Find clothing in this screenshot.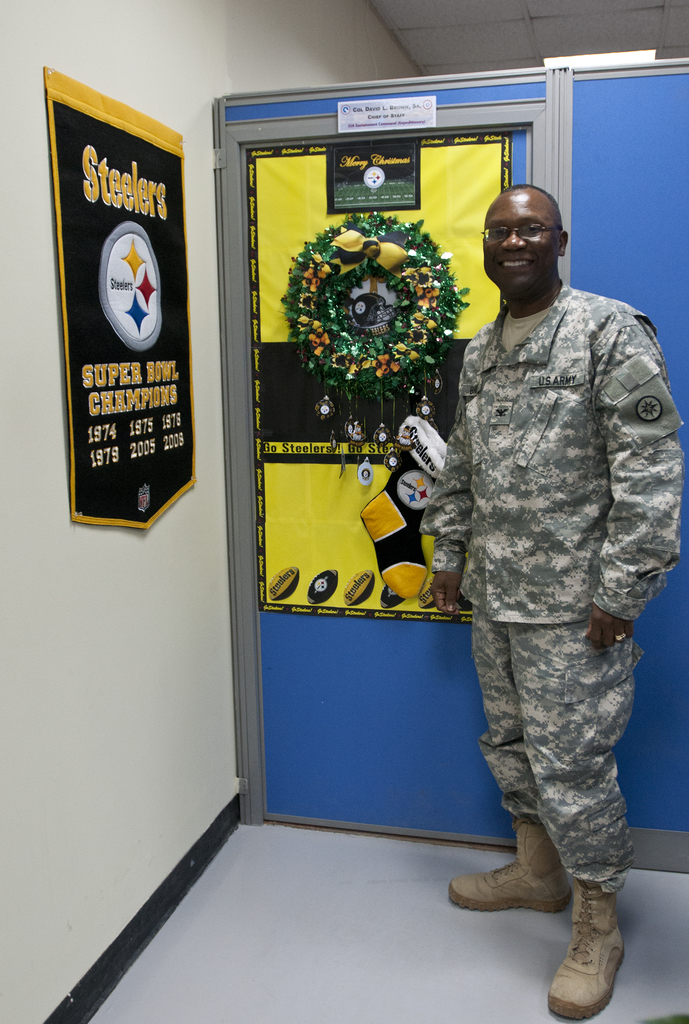
The bounding box for clothing is <region>411, 280, 688, 907</region>.
